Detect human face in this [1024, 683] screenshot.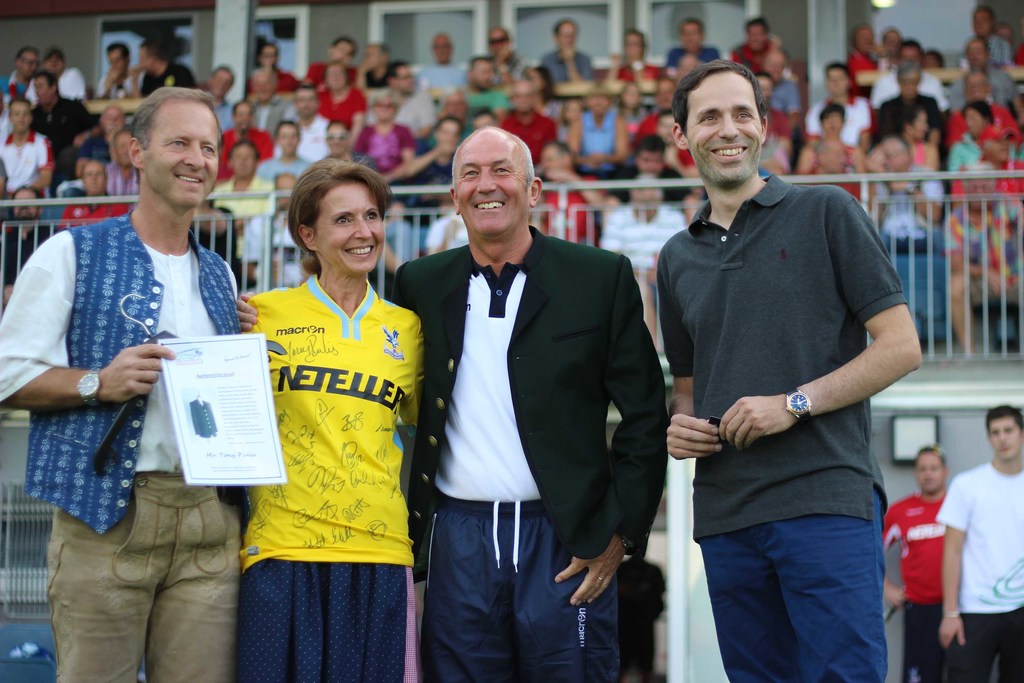
Detection: 278, 120, 298, 156.
